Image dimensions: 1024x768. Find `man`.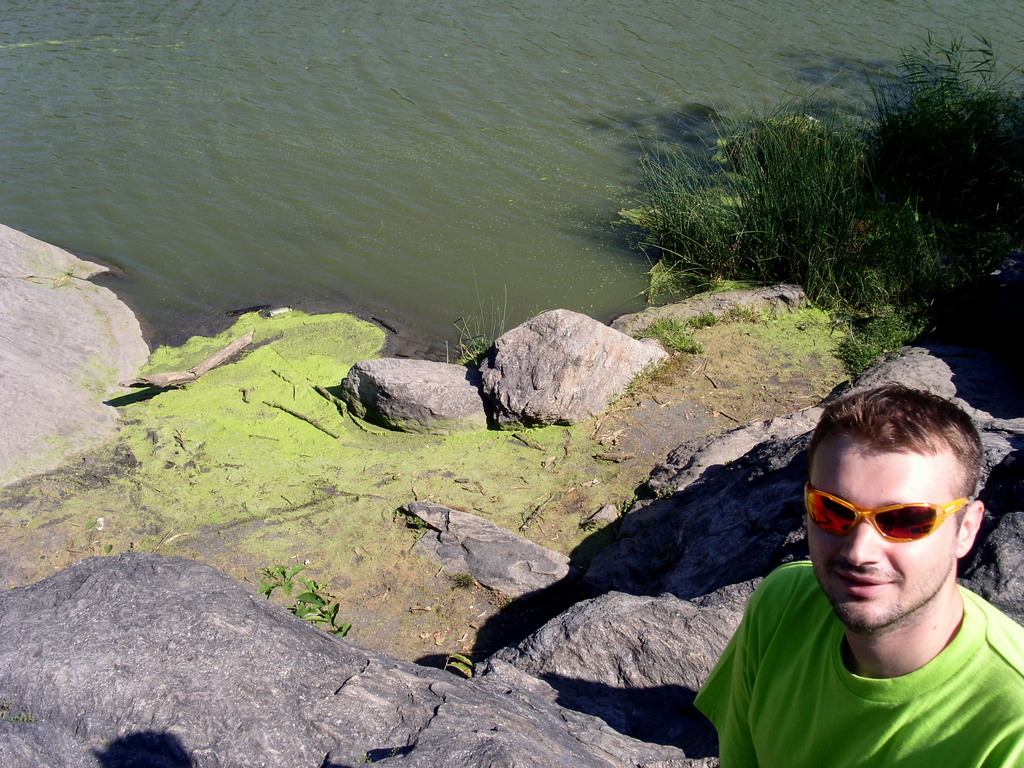
bbox=(685, 367, 1023, 767).
